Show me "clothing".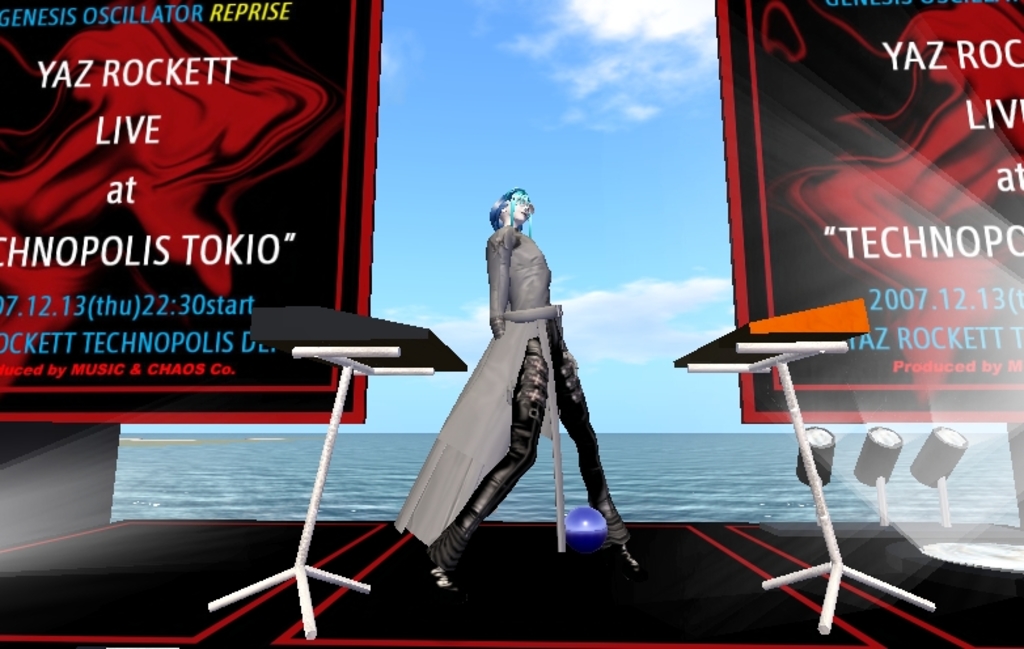
"clothing" is here: [left=394, top=220, right=630, bottom=569].
